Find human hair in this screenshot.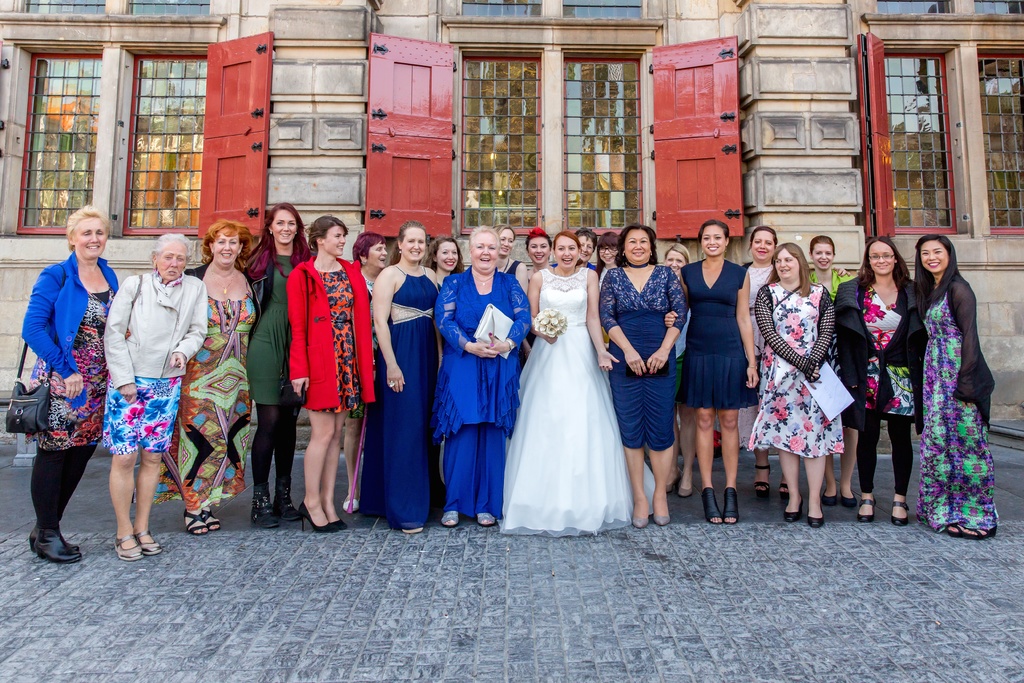
The bounding box for human hair is box(696, 217, 726, 251).
